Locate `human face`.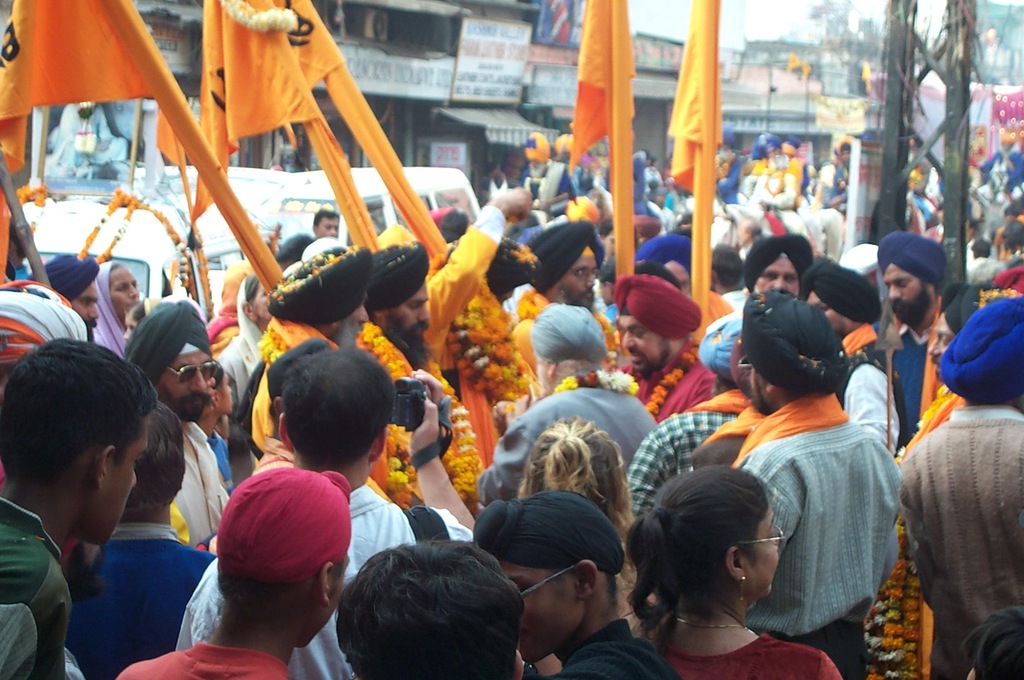
Bounding box: <bbox>104, 410, 150, 545</bbox>.
